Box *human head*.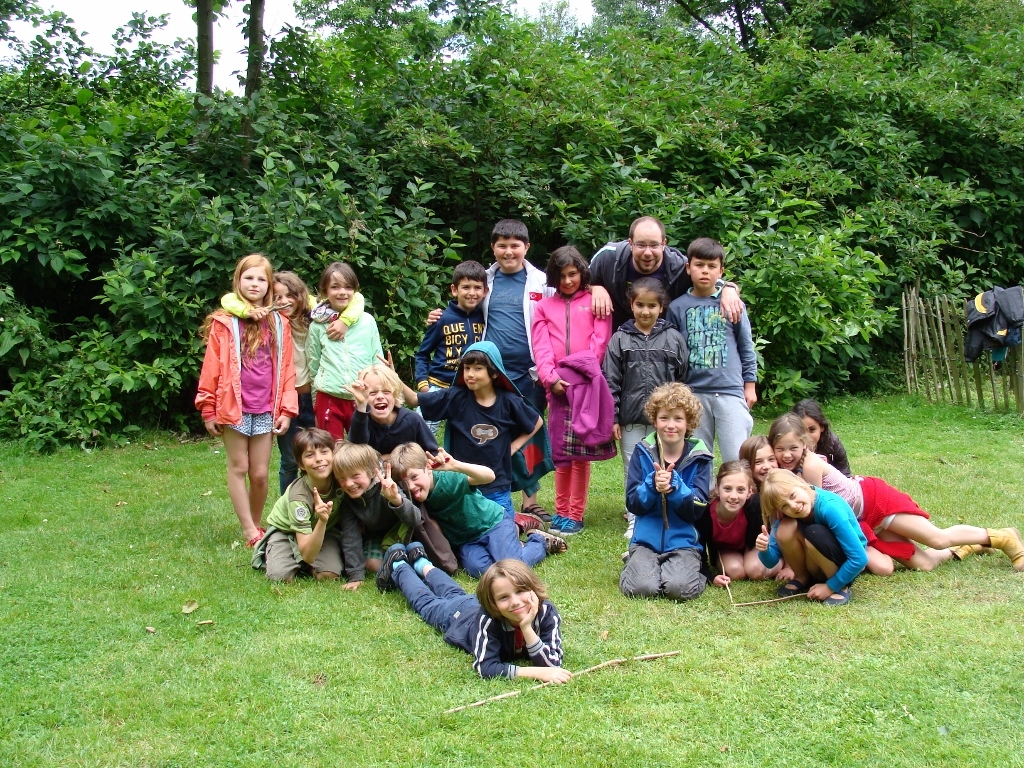
295:428:331:480.
